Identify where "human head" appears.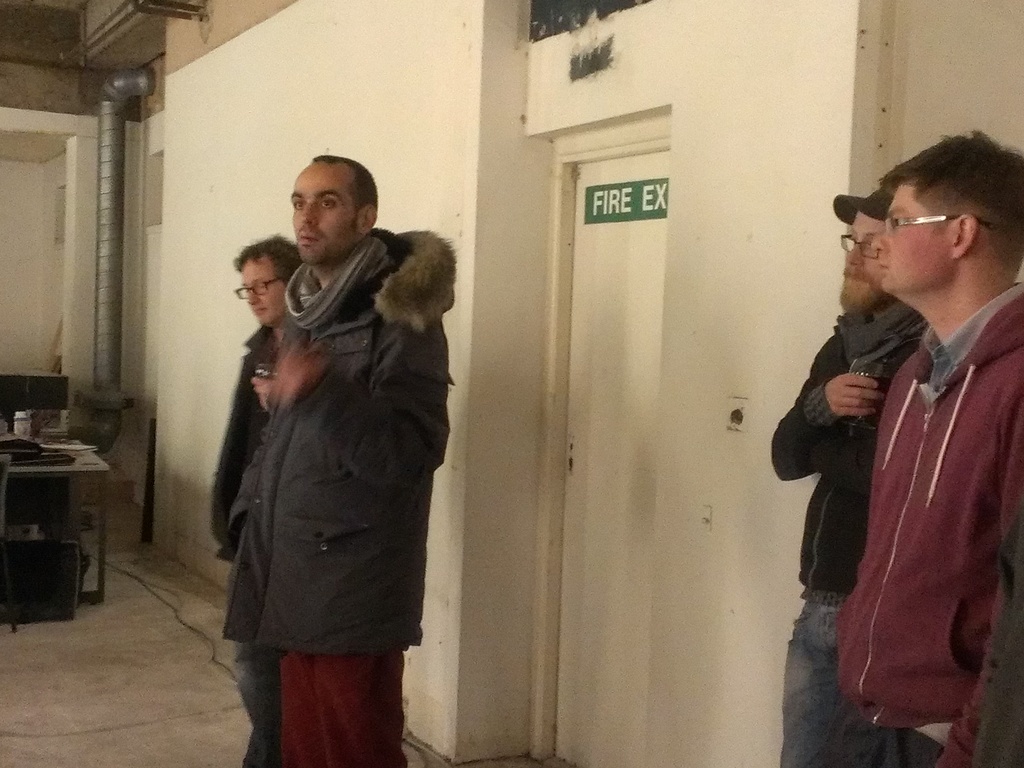
Appears at pyautogui.locateOnScreen(831, 181, 900, 320).
